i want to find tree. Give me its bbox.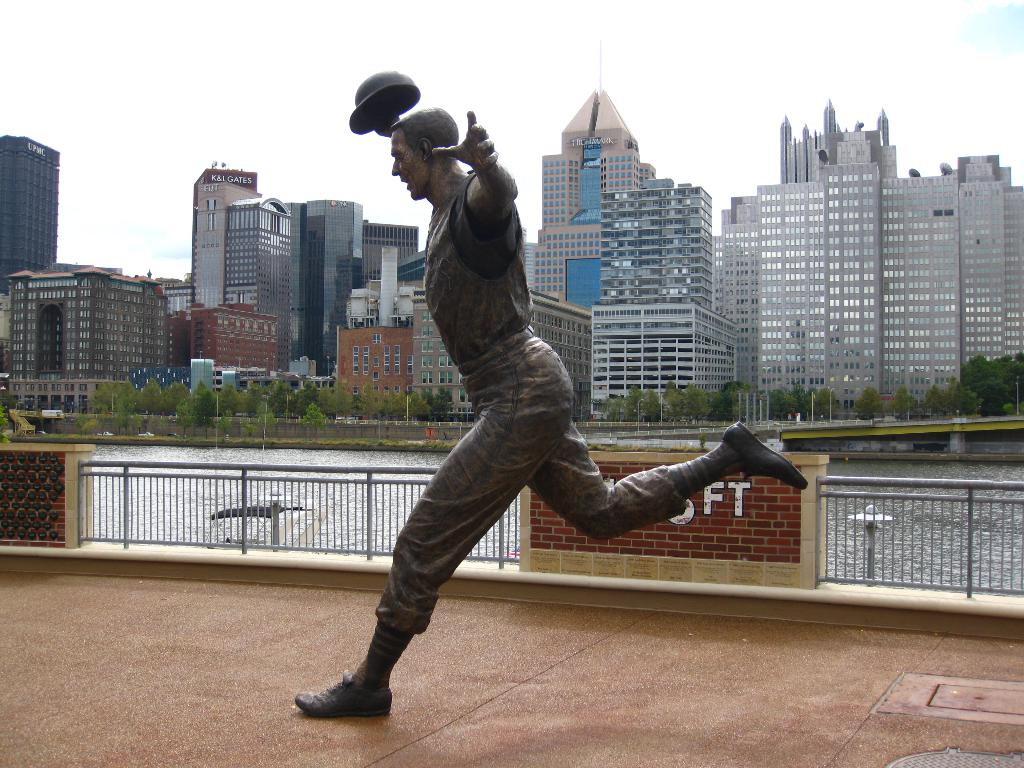
rect(966, 357, 1023, 412).
